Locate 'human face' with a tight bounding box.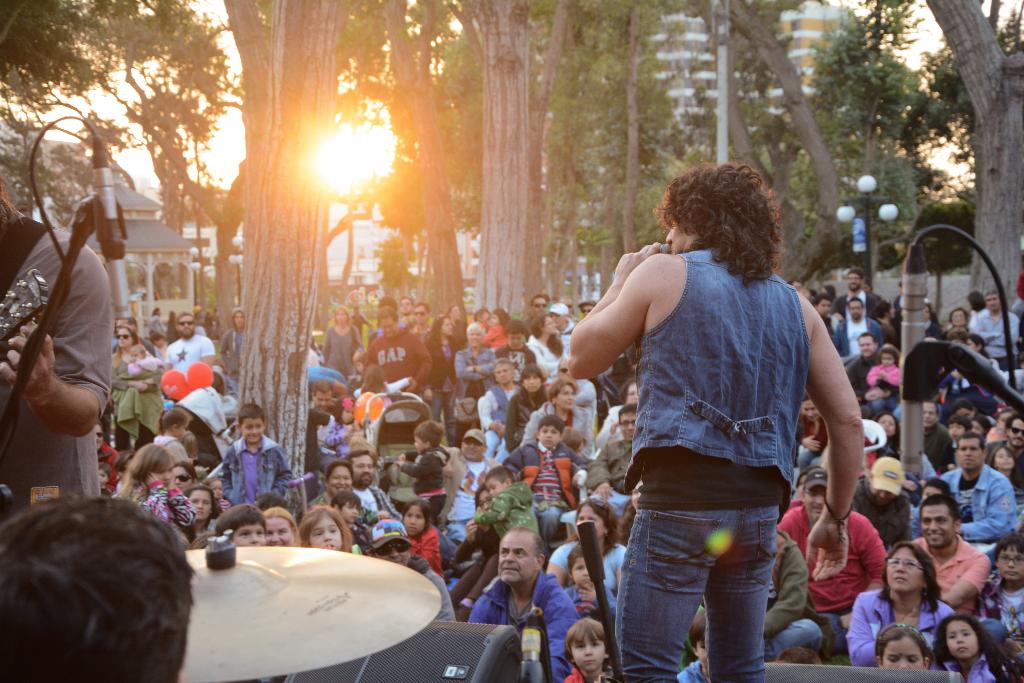
(left=920, top=506, right=954, bottom=549).
